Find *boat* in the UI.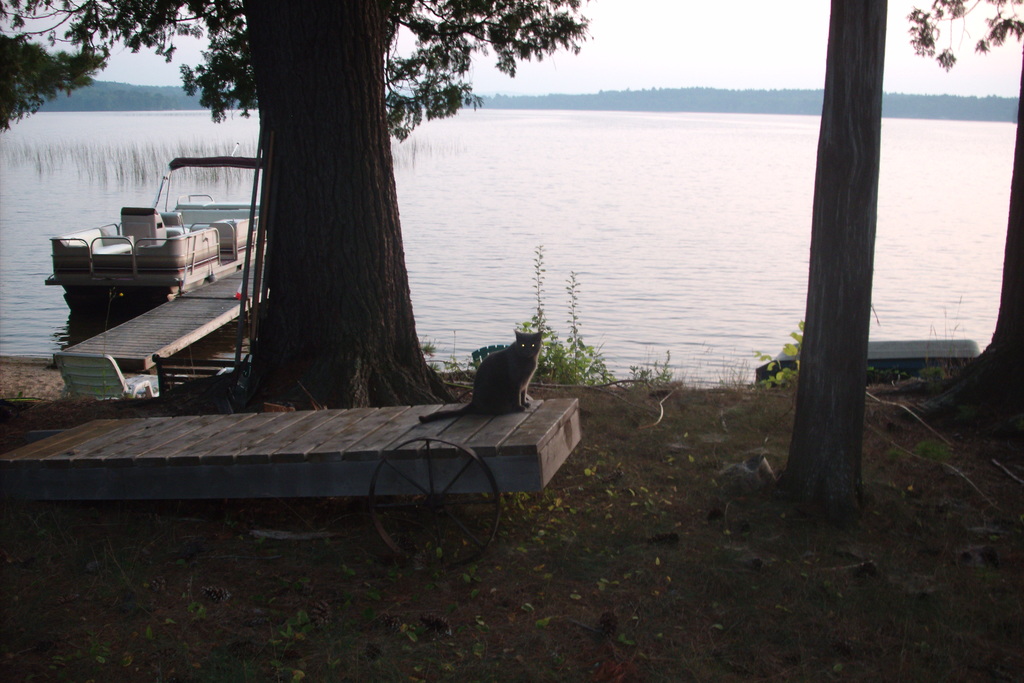
UI element at detection(40, 164, 263, 295).
